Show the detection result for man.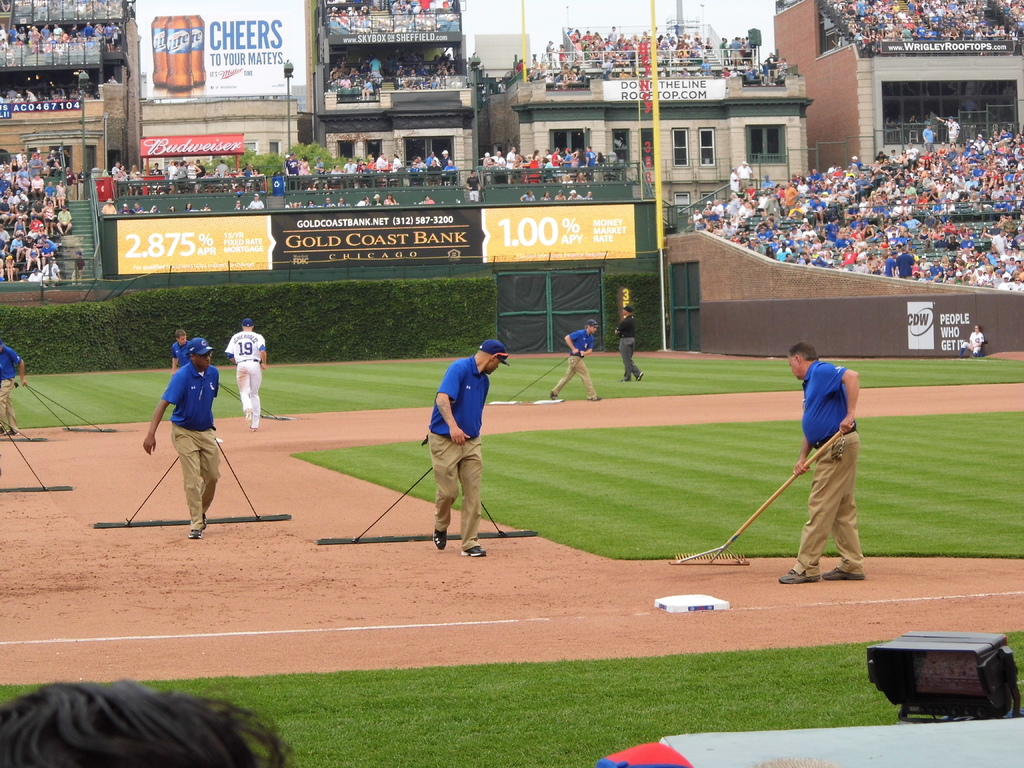
region(172, 328, 190, 372).
